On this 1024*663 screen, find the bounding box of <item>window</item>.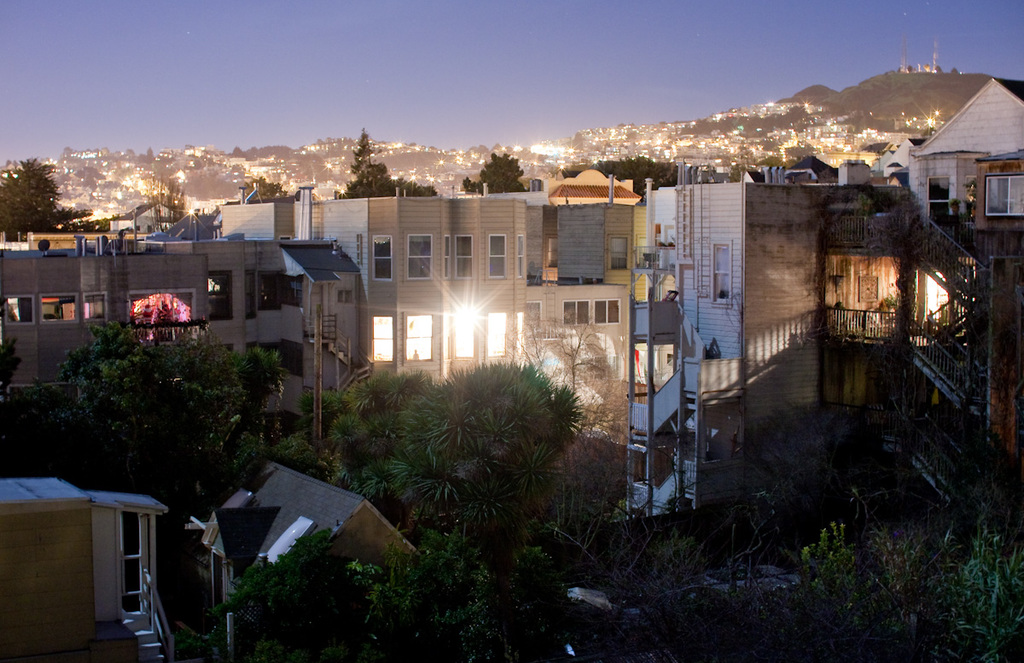
Bounding box: rect(594, 299, 622, 323).
